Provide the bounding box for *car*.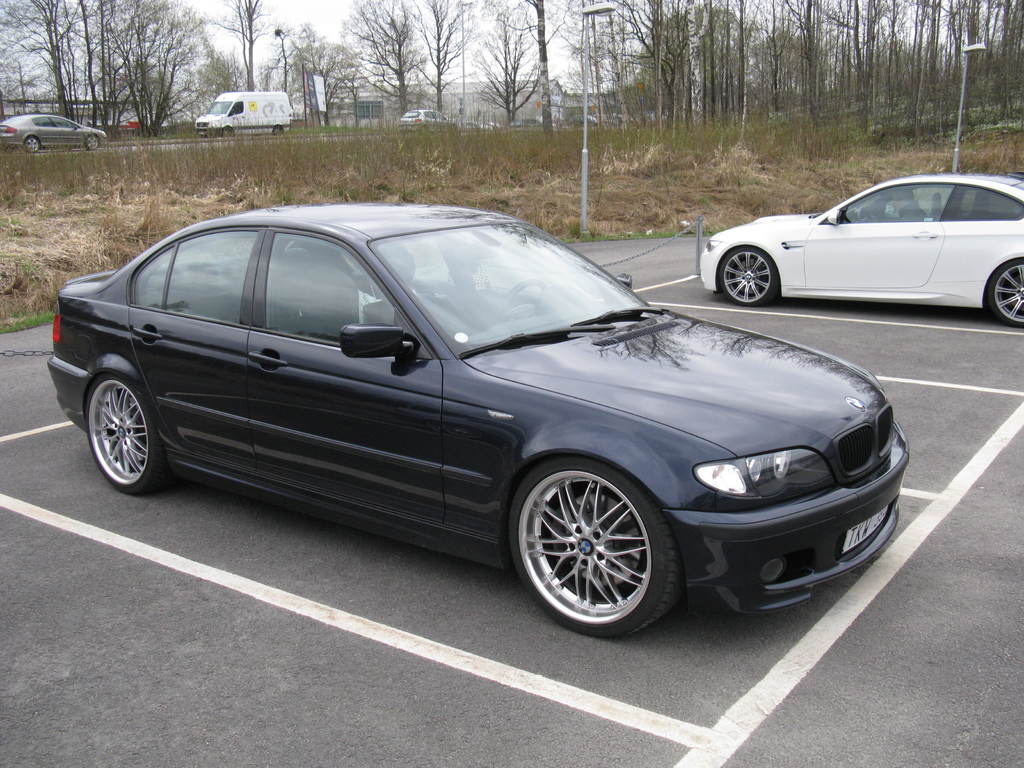
[x1=697, y1=175, x2=1023, y2=327].
